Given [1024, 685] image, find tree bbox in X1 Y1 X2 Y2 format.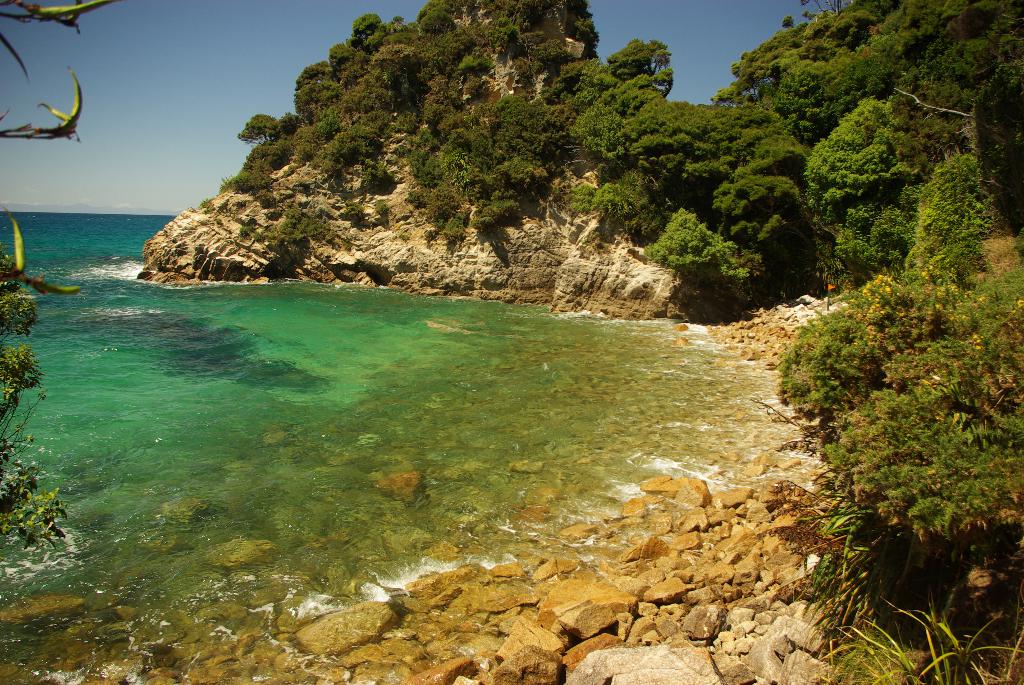
799 0 844 25.
